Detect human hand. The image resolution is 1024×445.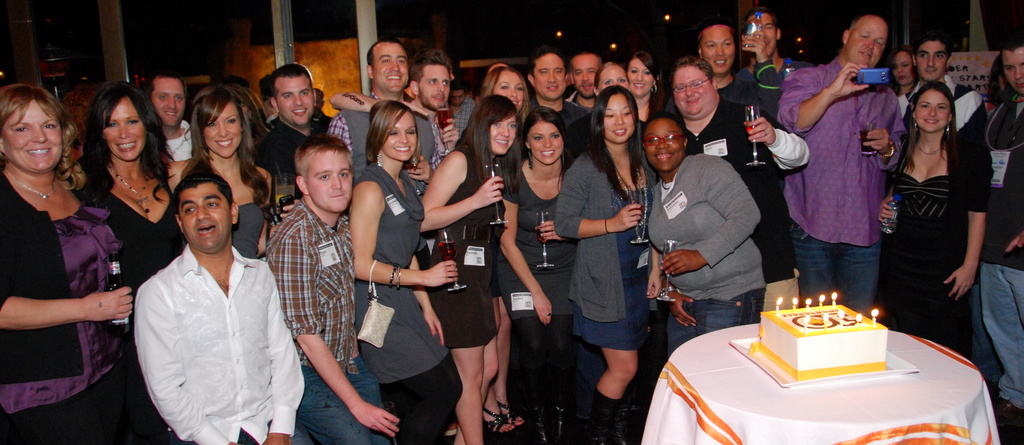
detection(351, 396, 401, 442).
